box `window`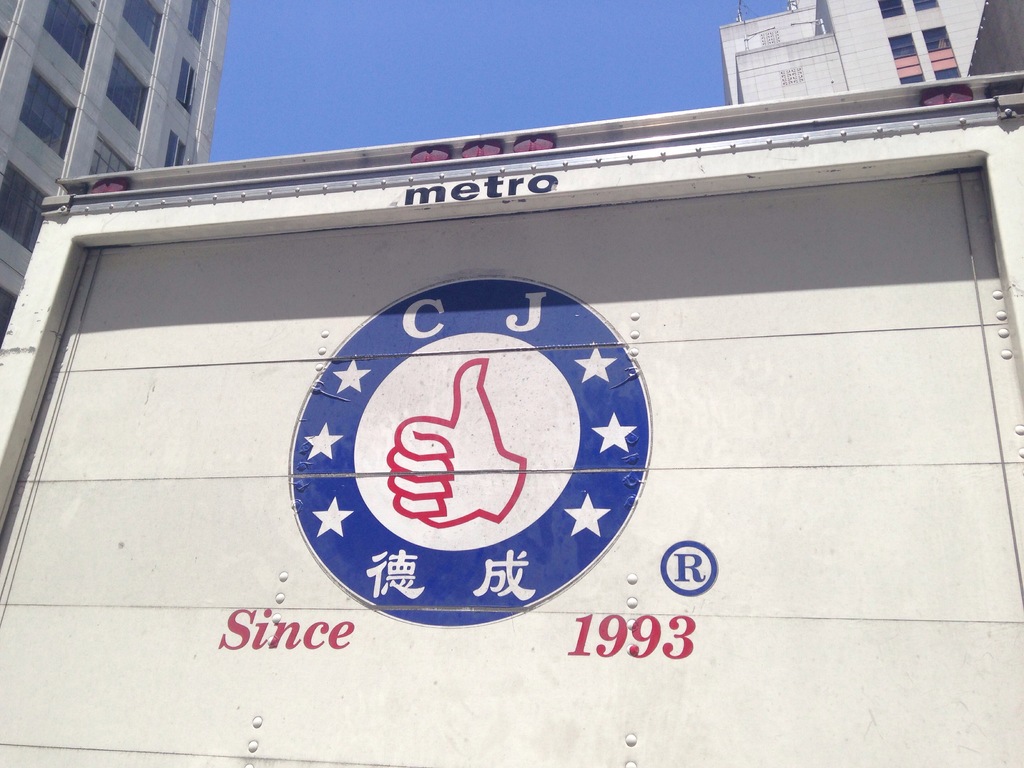
[189,1,209,45]
